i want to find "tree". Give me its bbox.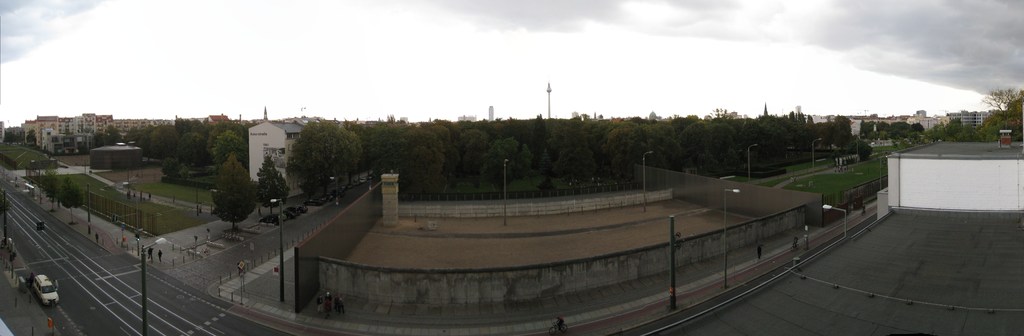
crop(334, 121, 362, 188).
